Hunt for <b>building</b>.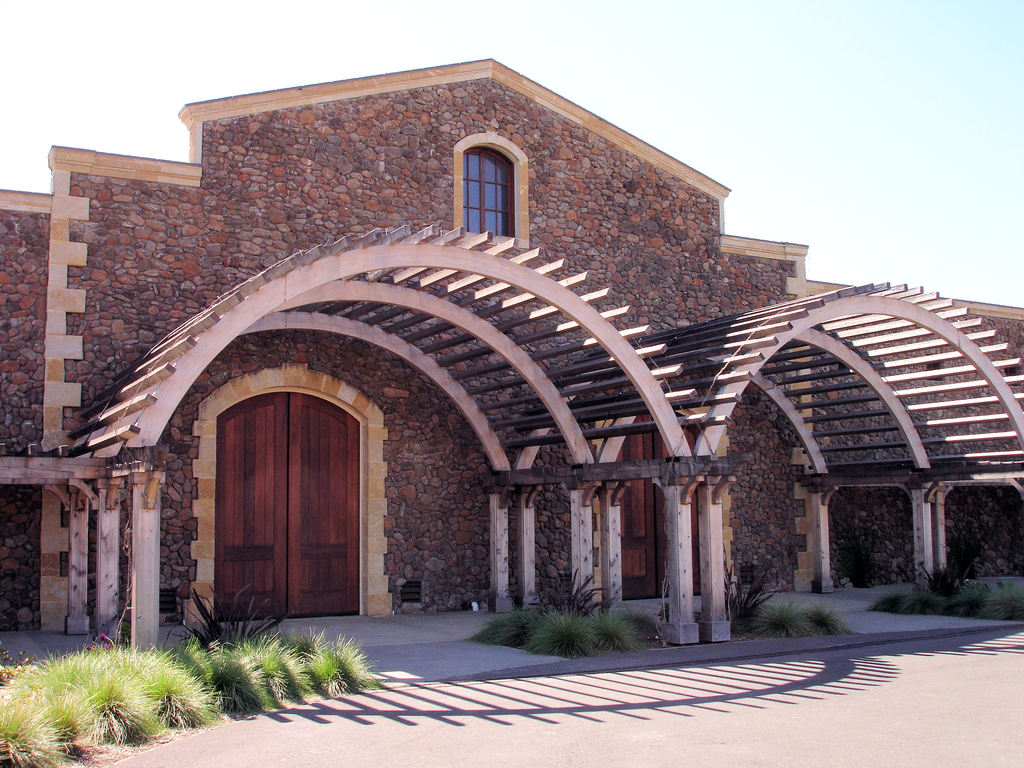
Hunted down at region(0, 53, 1023, 655).
